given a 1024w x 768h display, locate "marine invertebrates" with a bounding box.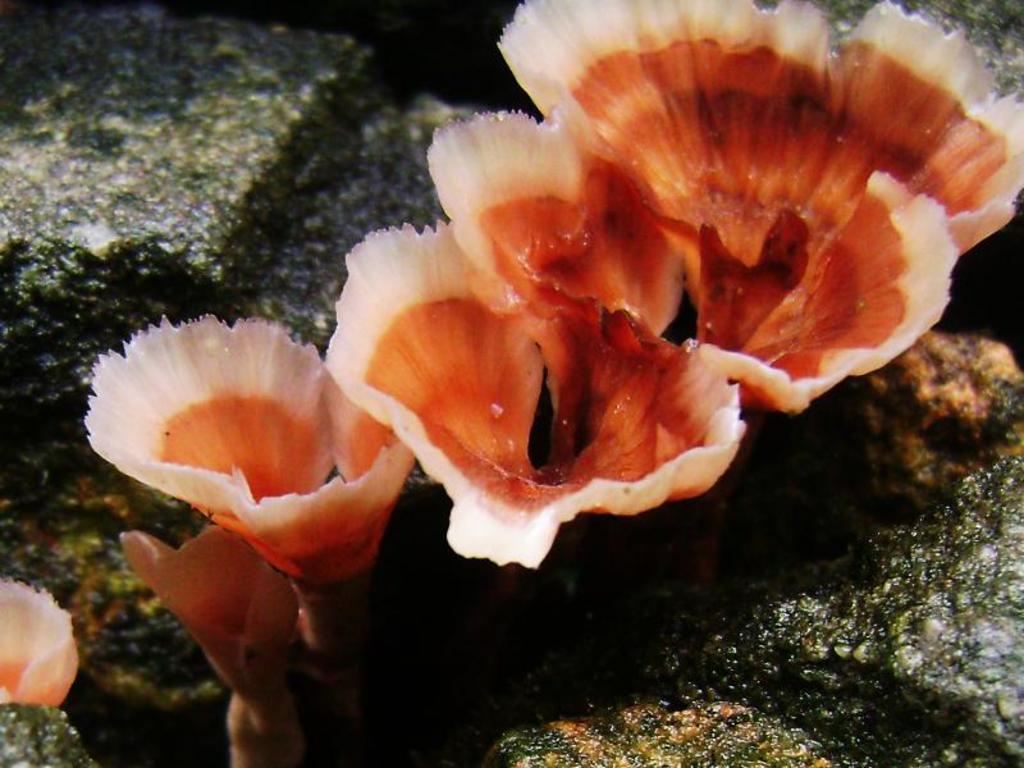
Located: Rect(319, 198, 787, 613).
